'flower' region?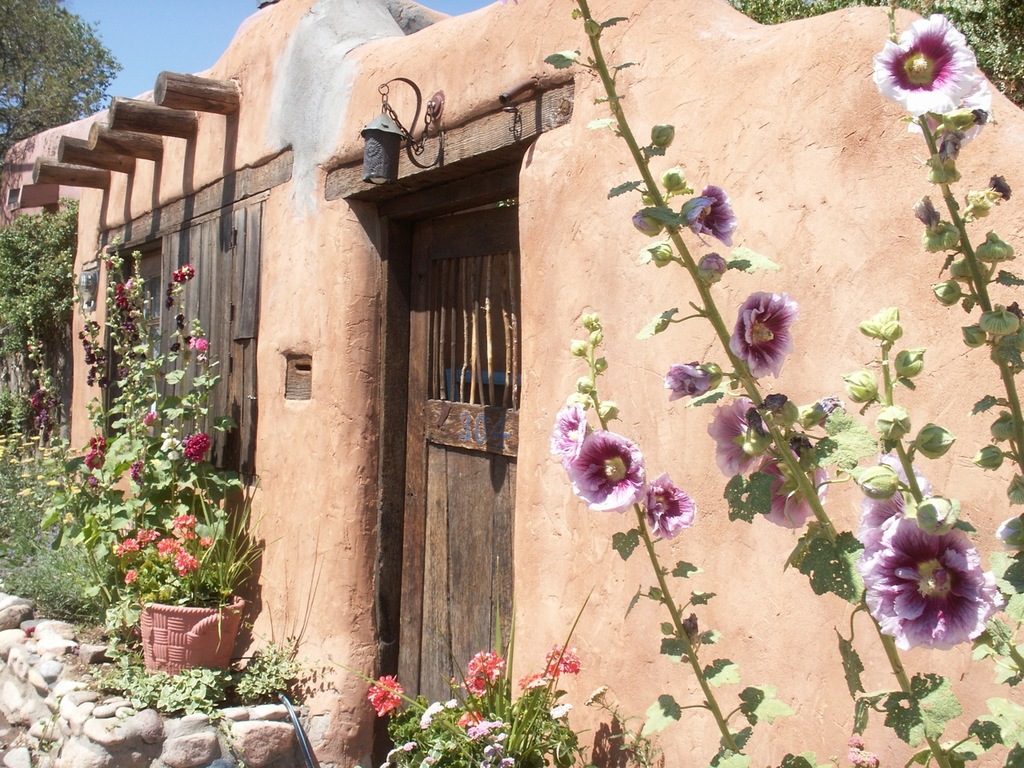
90, 438, 109, 466
